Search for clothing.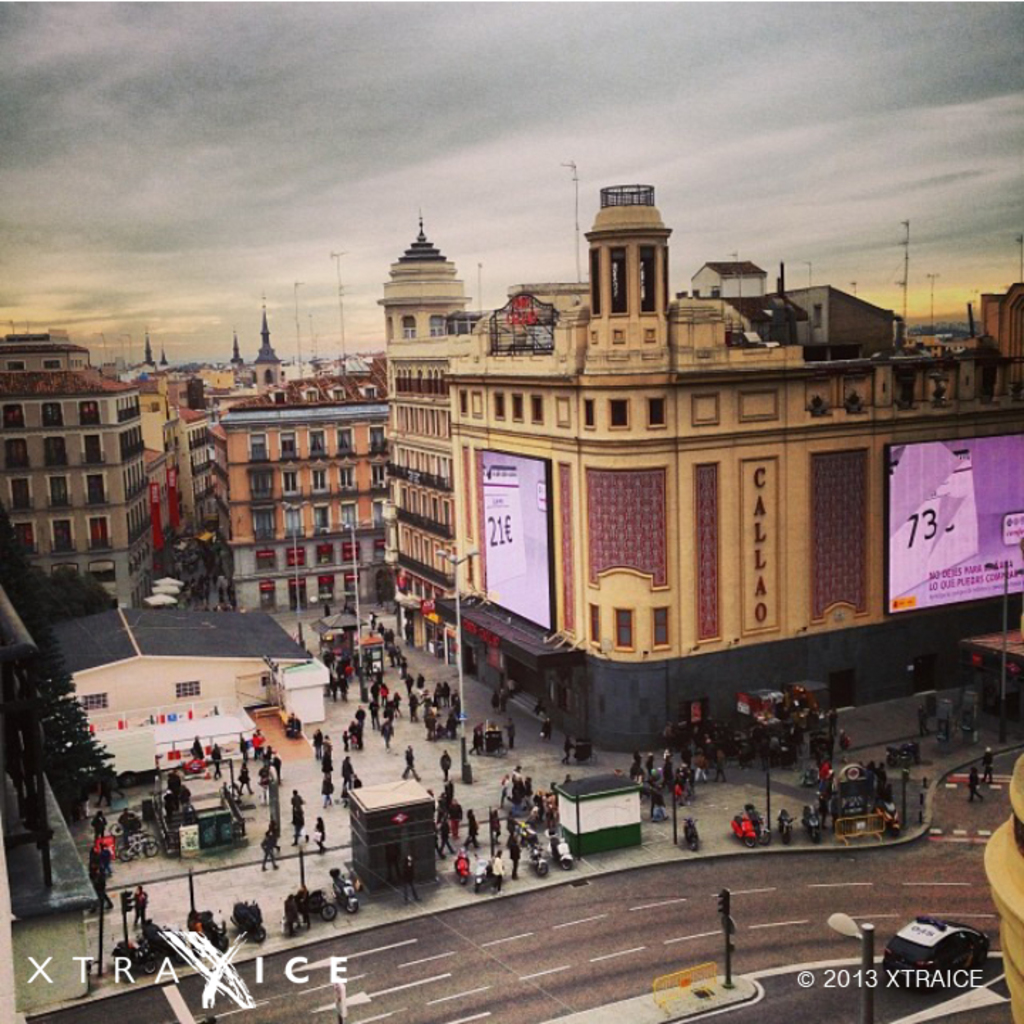
Found at l=238, t=769, r=256, b=794.
